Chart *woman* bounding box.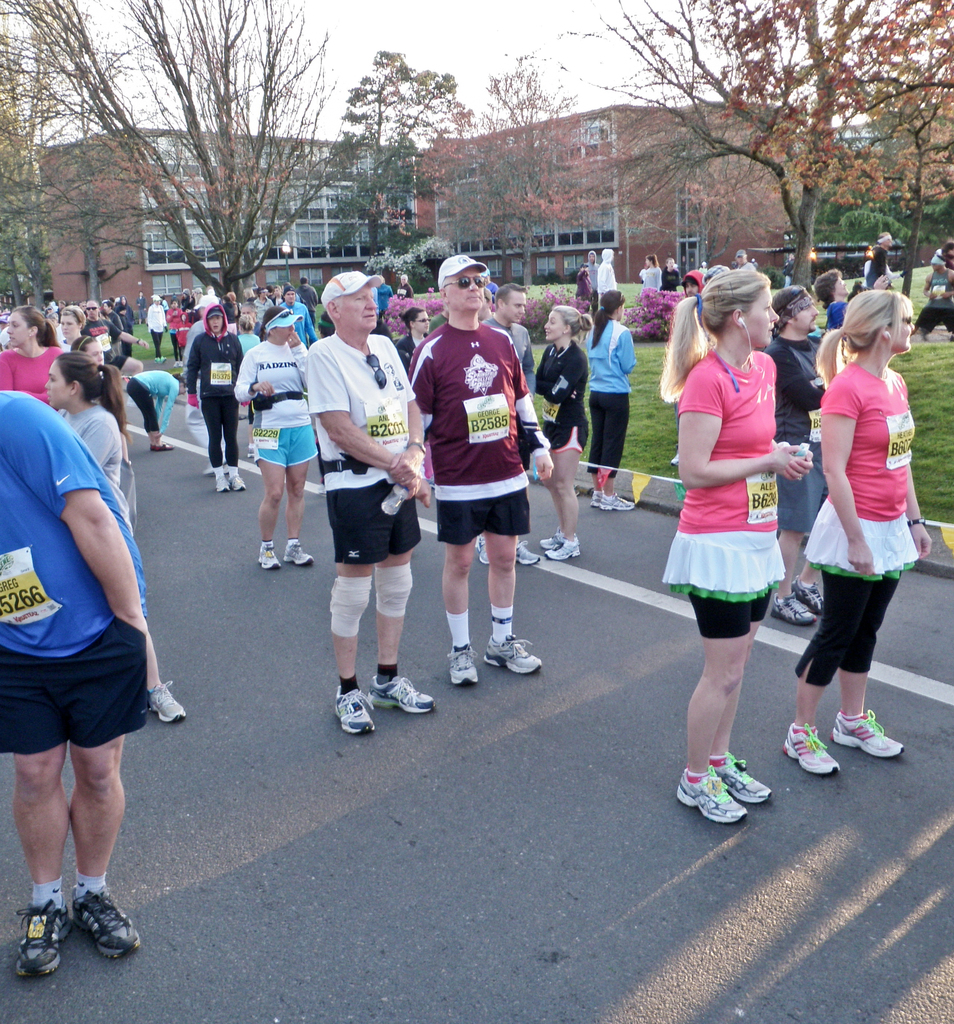
Charted: bbox(782, 283, 929, 780).
